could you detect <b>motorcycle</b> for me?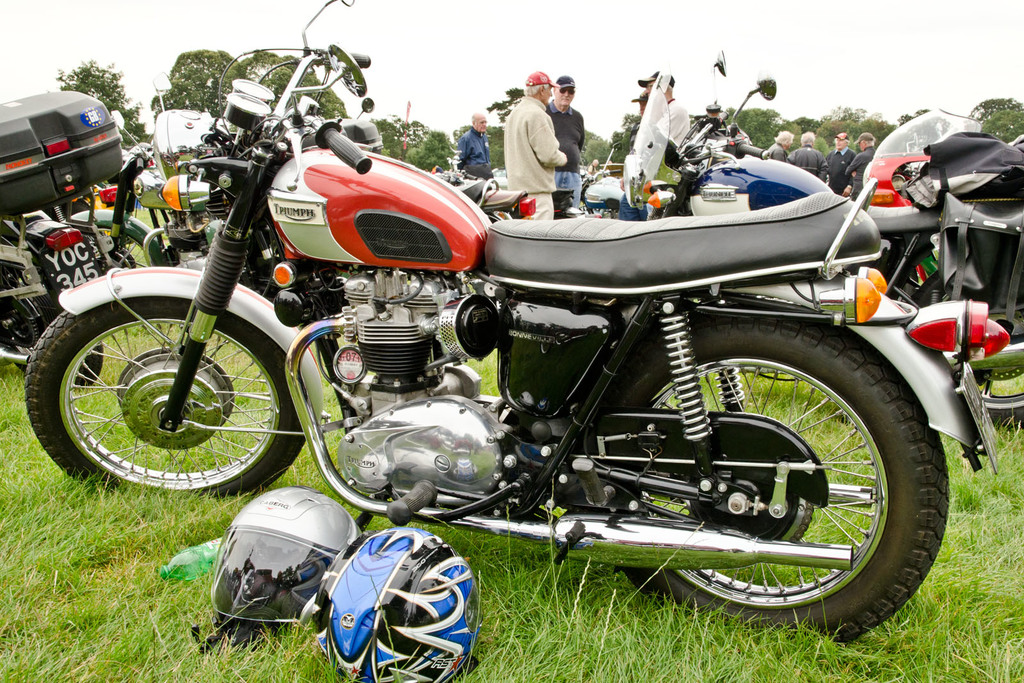
Detection result: box=[440, 165, 535, 217].
